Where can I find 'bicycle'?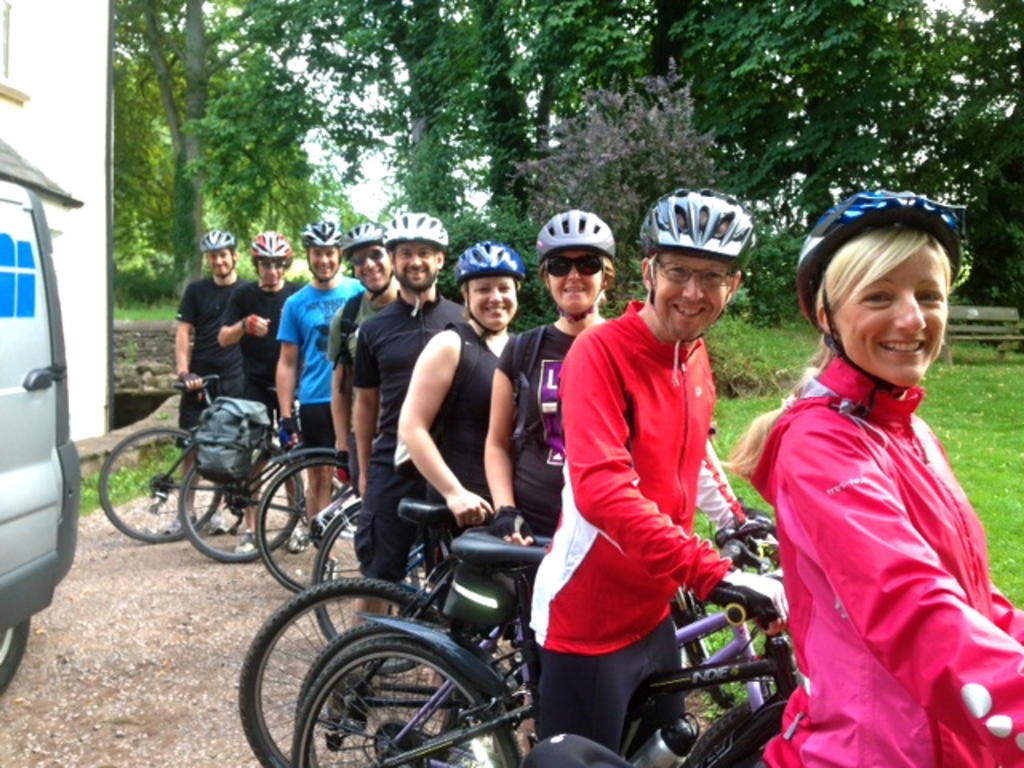
You can find it at x1=294 y1=526 x2=805 y2=766.
